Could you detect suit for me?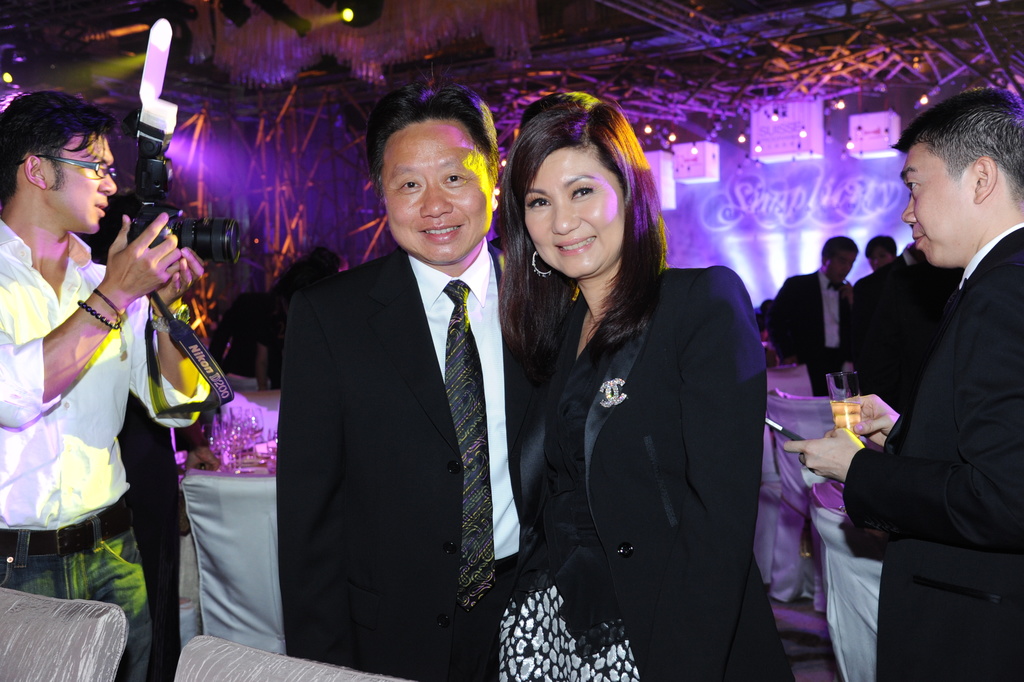
Detection result: [x1=842, y1=219, x2=1023, y2=681].
